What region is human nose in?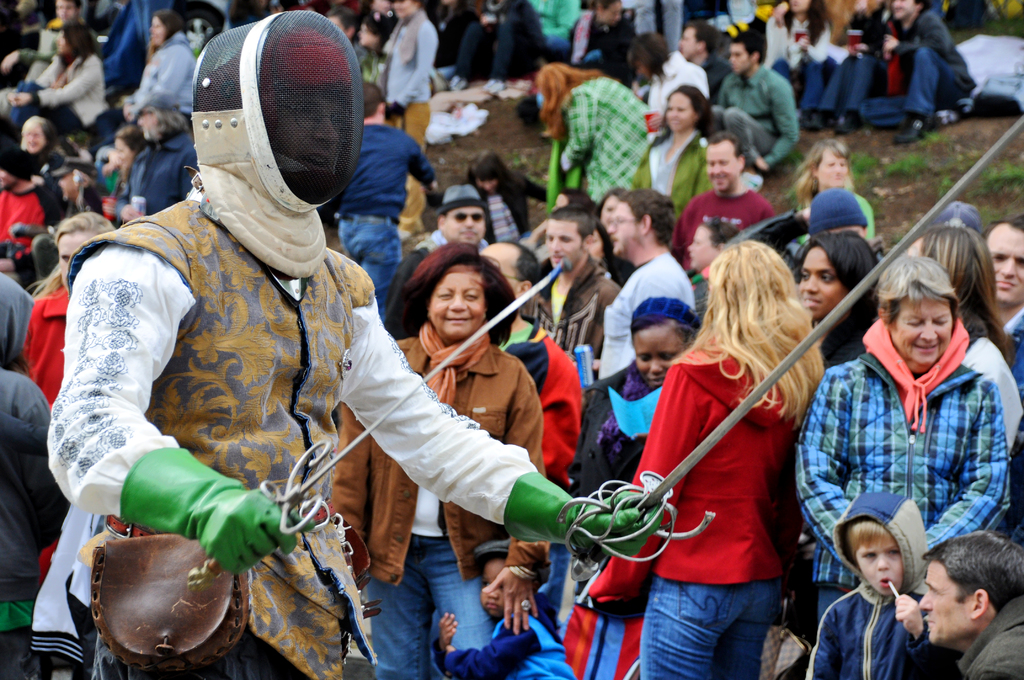
x1=461, y1=219, x2=472, y2=230.
